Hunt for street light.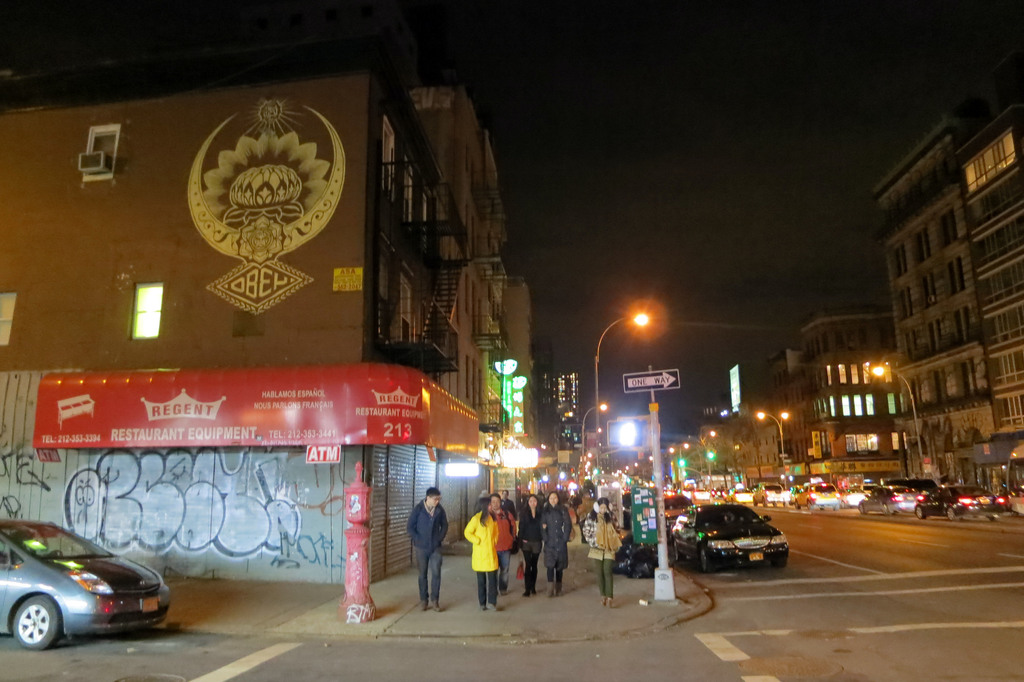
Hunted down at box(873, 363, 927, 464).
